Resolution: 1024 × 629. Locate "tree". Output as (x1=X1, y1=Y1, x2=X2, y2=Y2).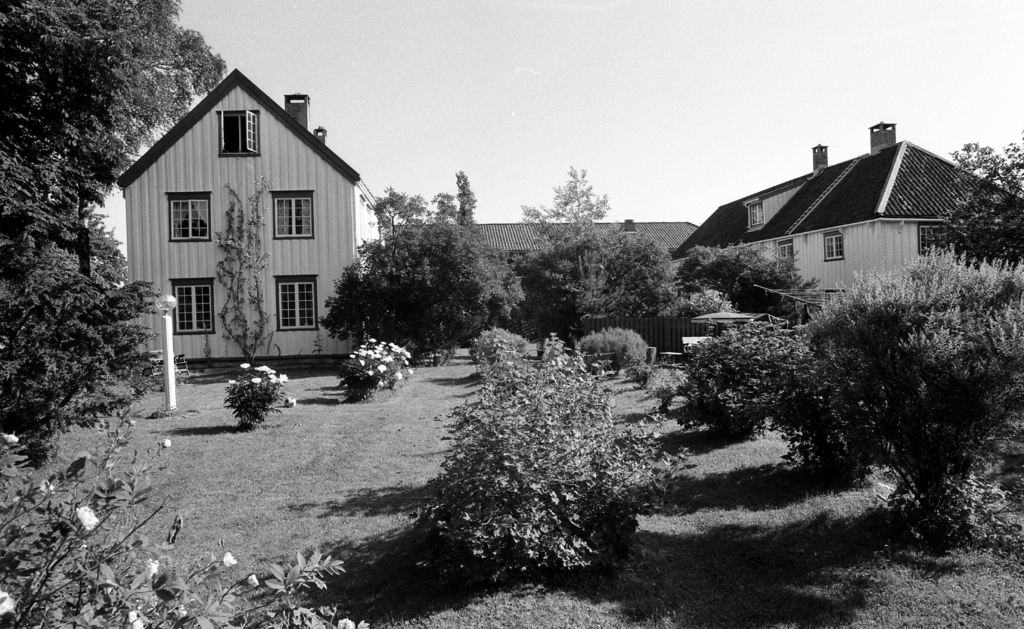
(x1=310, y1=211, x2=523, y2=364).
